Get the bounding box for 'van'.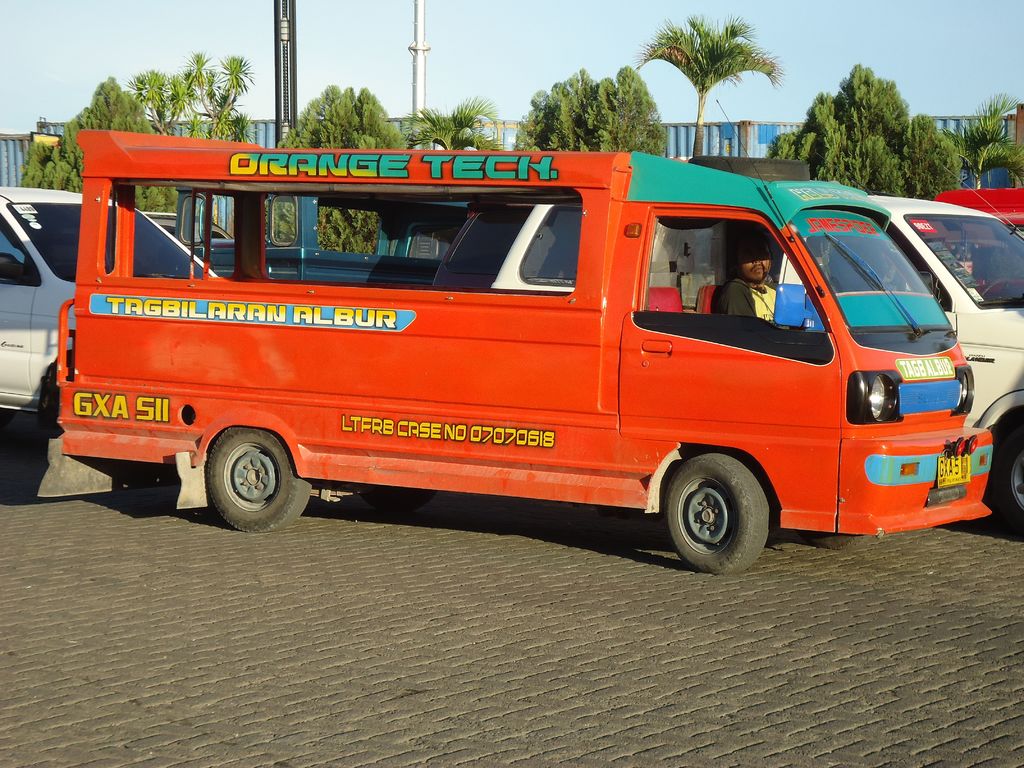
bbox=(52, 95, 994, 576).
